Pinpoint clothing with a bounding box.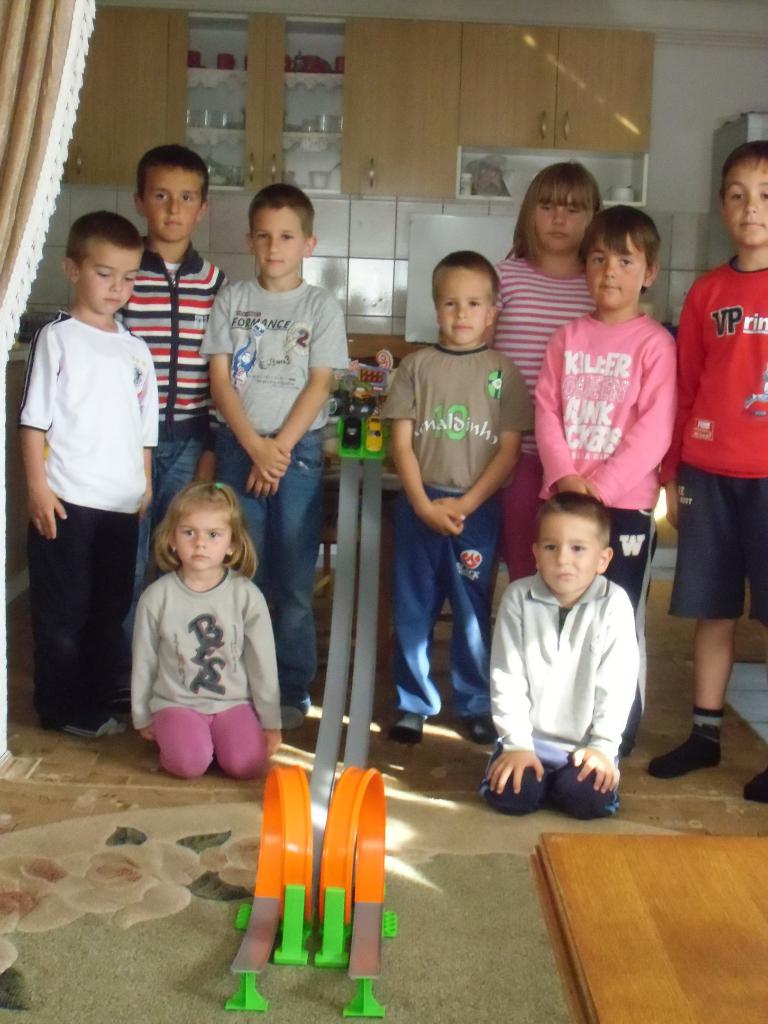
[left=195, top=268, right=349, bottom=714].
